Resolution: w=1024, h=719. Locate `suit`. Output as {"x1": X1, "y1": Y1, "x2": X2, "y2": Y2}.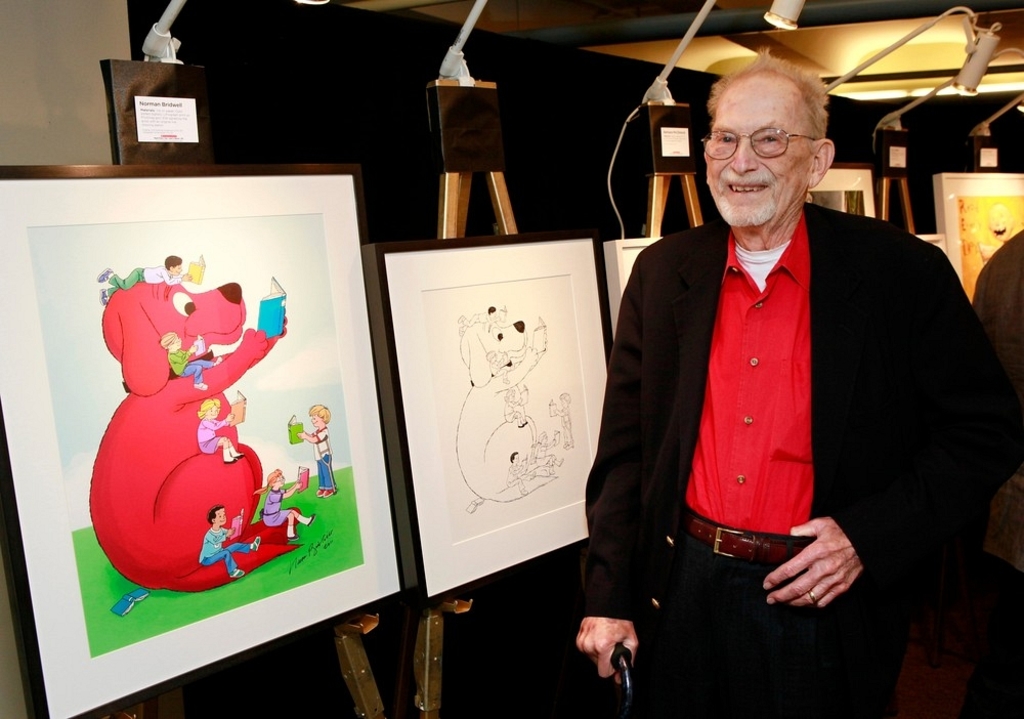
{"x1": 589, "y1": 114, "x2": 978, "y2": 691}.
